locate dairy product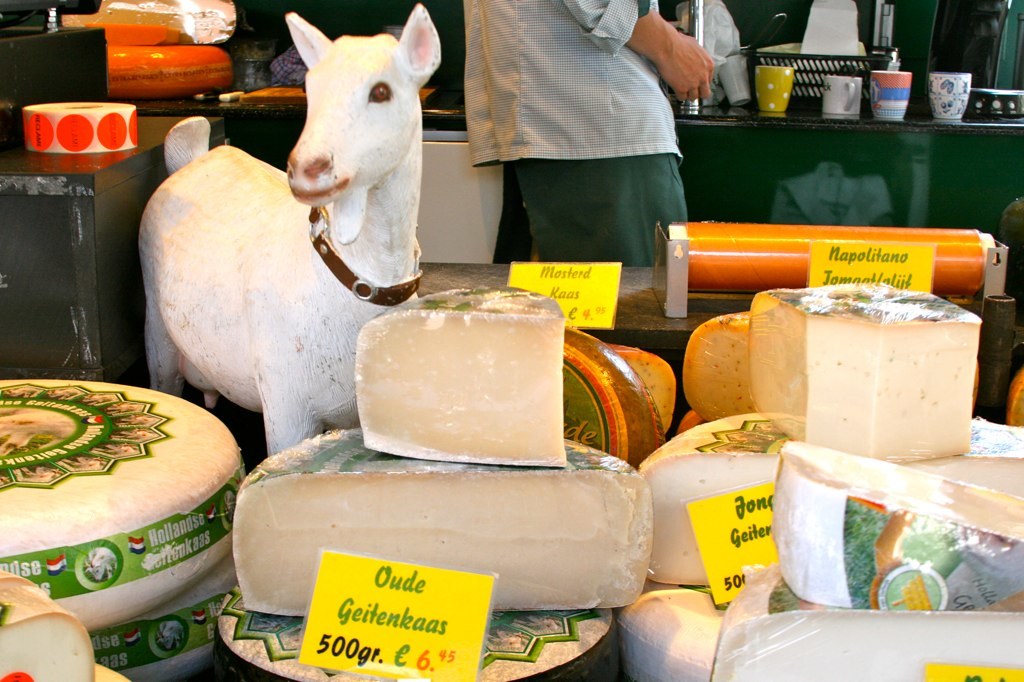
<bbox>602, 592, 752, 681</bbox>
